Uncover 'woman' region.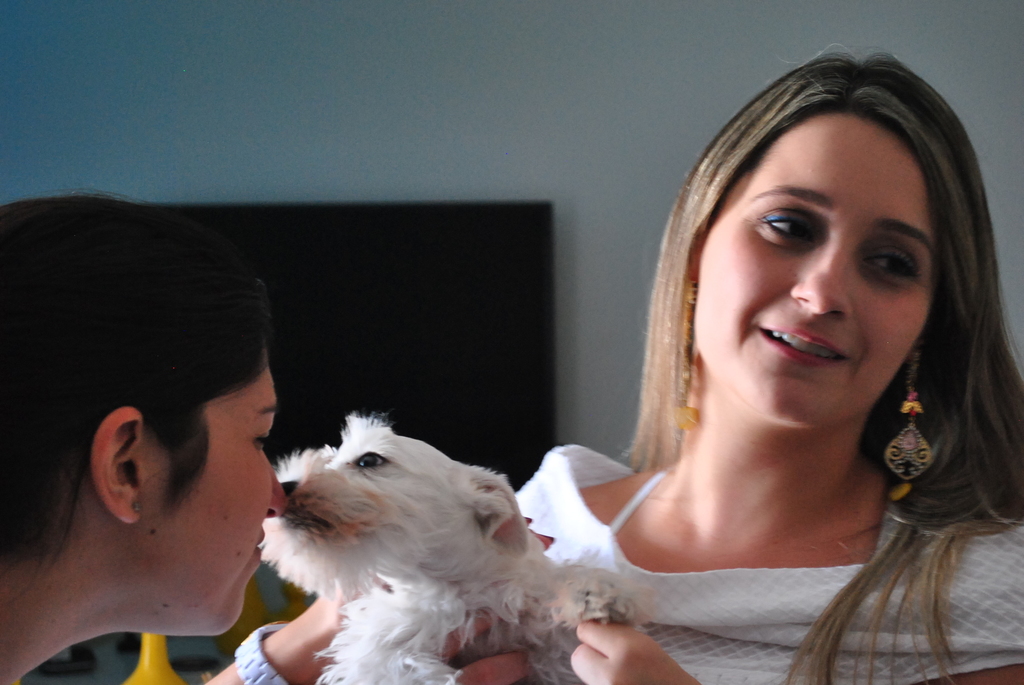
Uncovered: region(0, 191, 550, 684).
